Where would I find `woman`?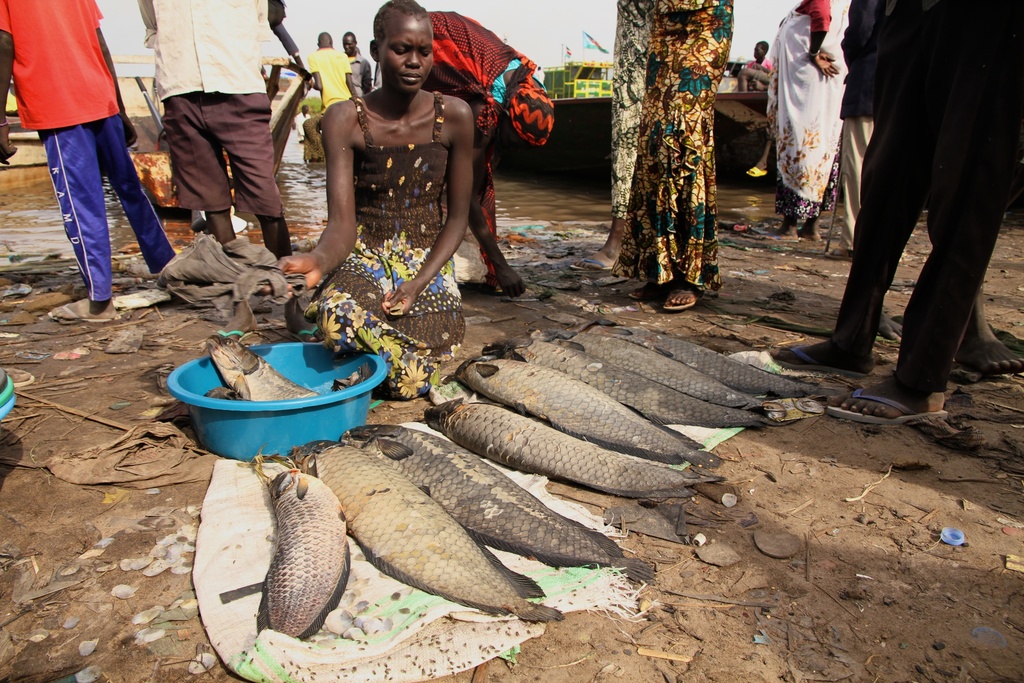
At left=277, top=0, right=503, bottom=389.
